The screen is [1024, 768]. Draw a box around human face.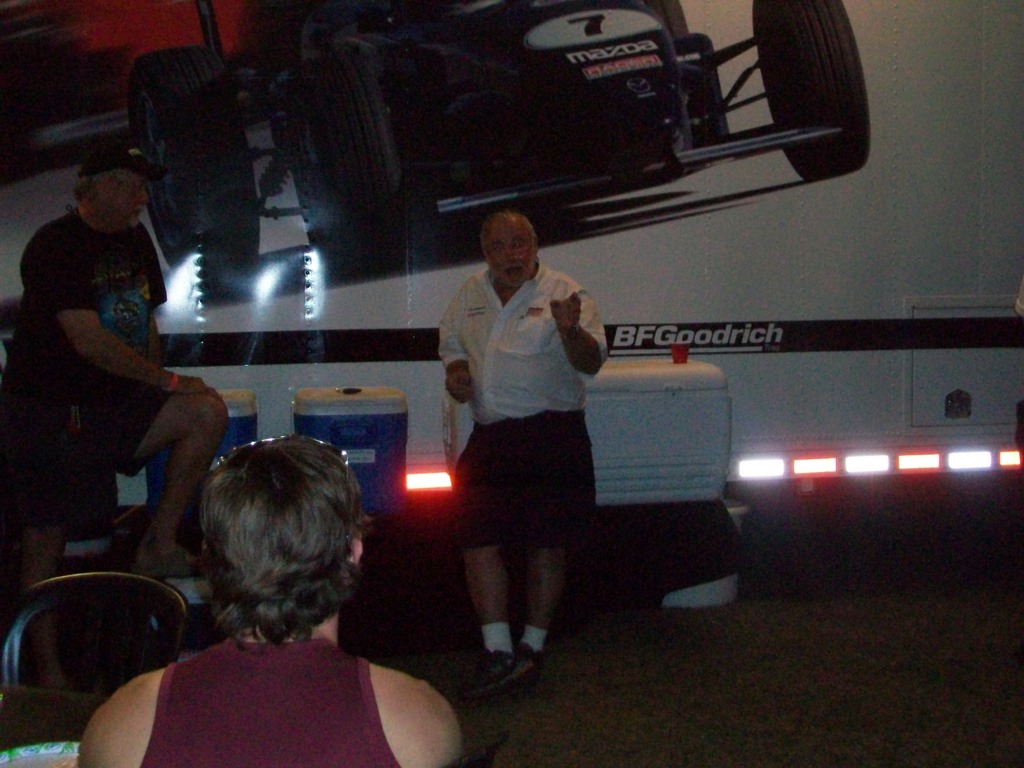
{"left": 99, "top": 168, "right": 150, "bottom": 225}.
